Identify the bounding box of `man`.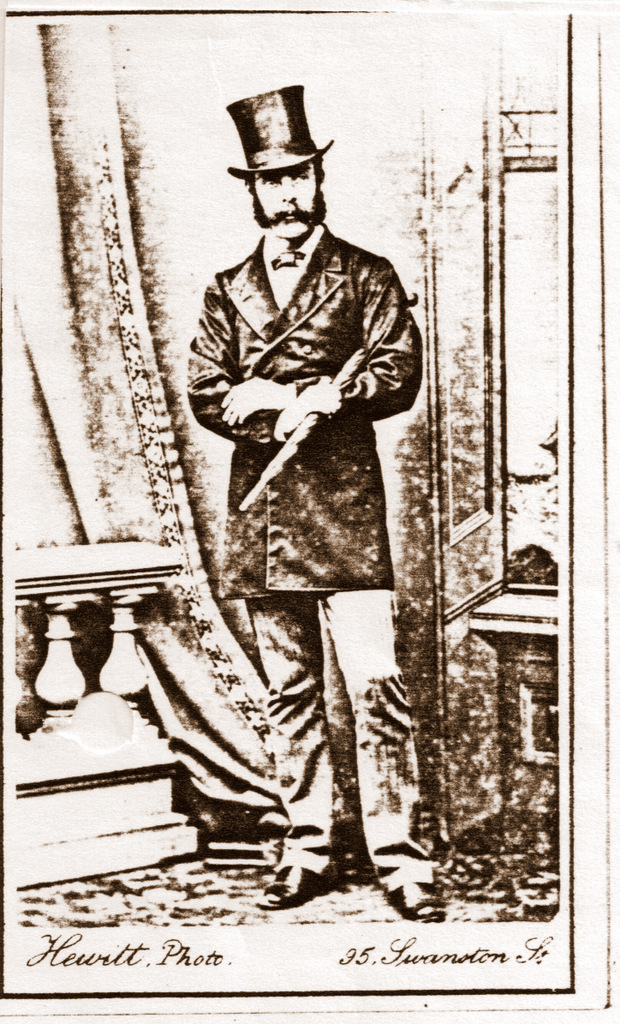
pyautogui.locateOnScreen(173, 130, 428, 858).
